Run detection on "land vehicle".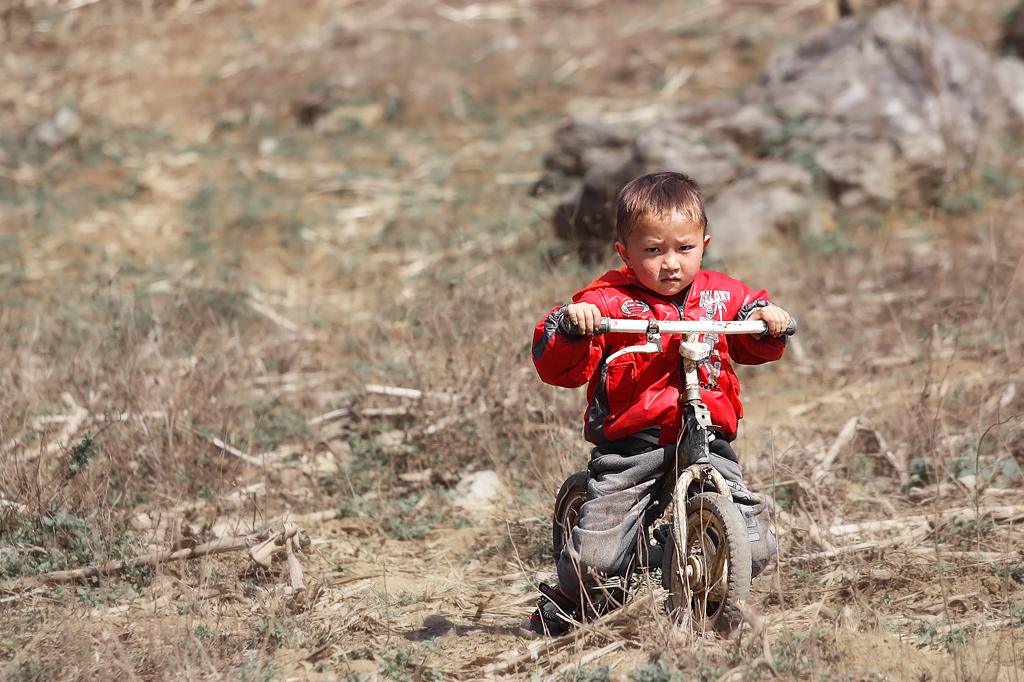
Result: <bbox>542, 317, 791, 619</bbox>.
